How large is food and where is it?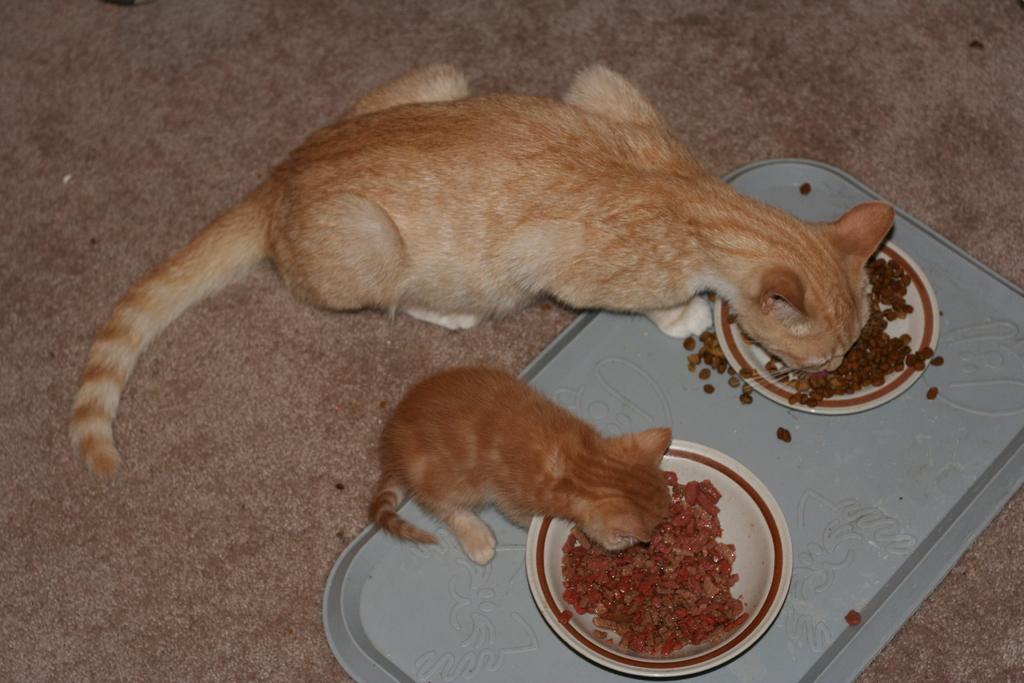
Bounding box: bbox=[844, 609, 866, 627].
